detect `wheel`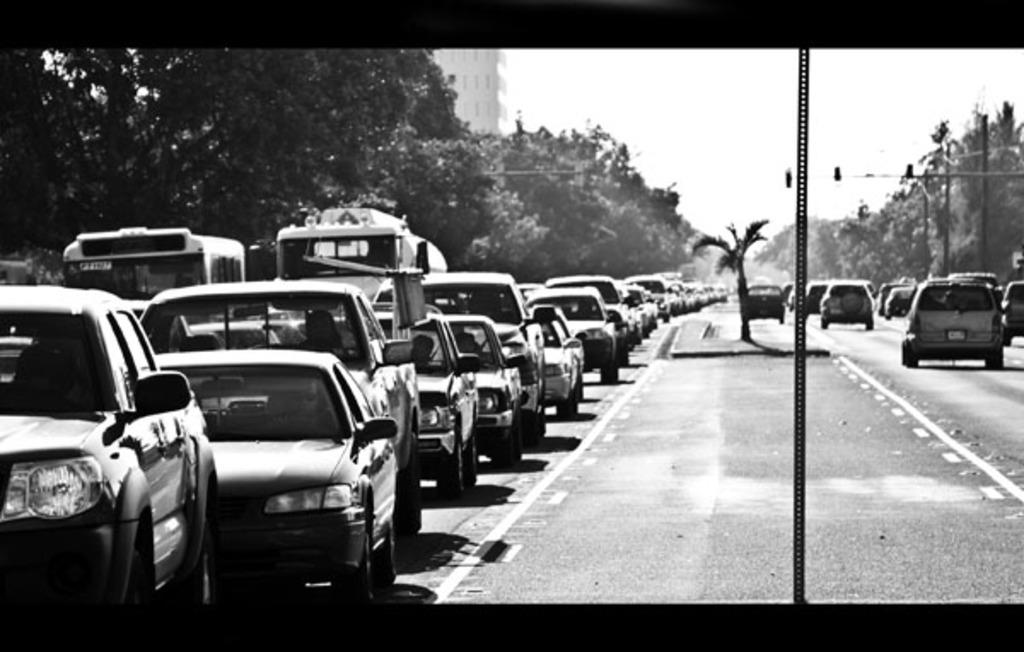
{"x1": 440, "y1": 440, "x2": 464, "y2": 490}
